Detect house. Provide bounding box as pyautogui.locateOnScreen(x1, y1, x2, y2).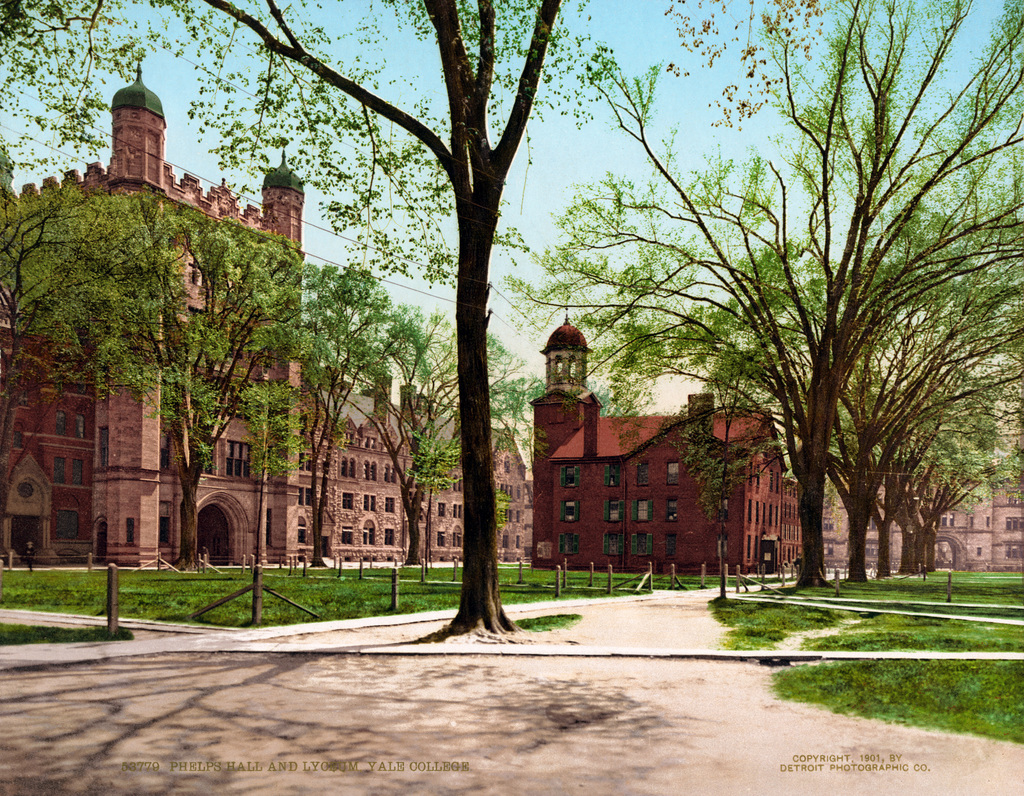
pyautogui.locateOnScreen(527, 296, 811, 578).
